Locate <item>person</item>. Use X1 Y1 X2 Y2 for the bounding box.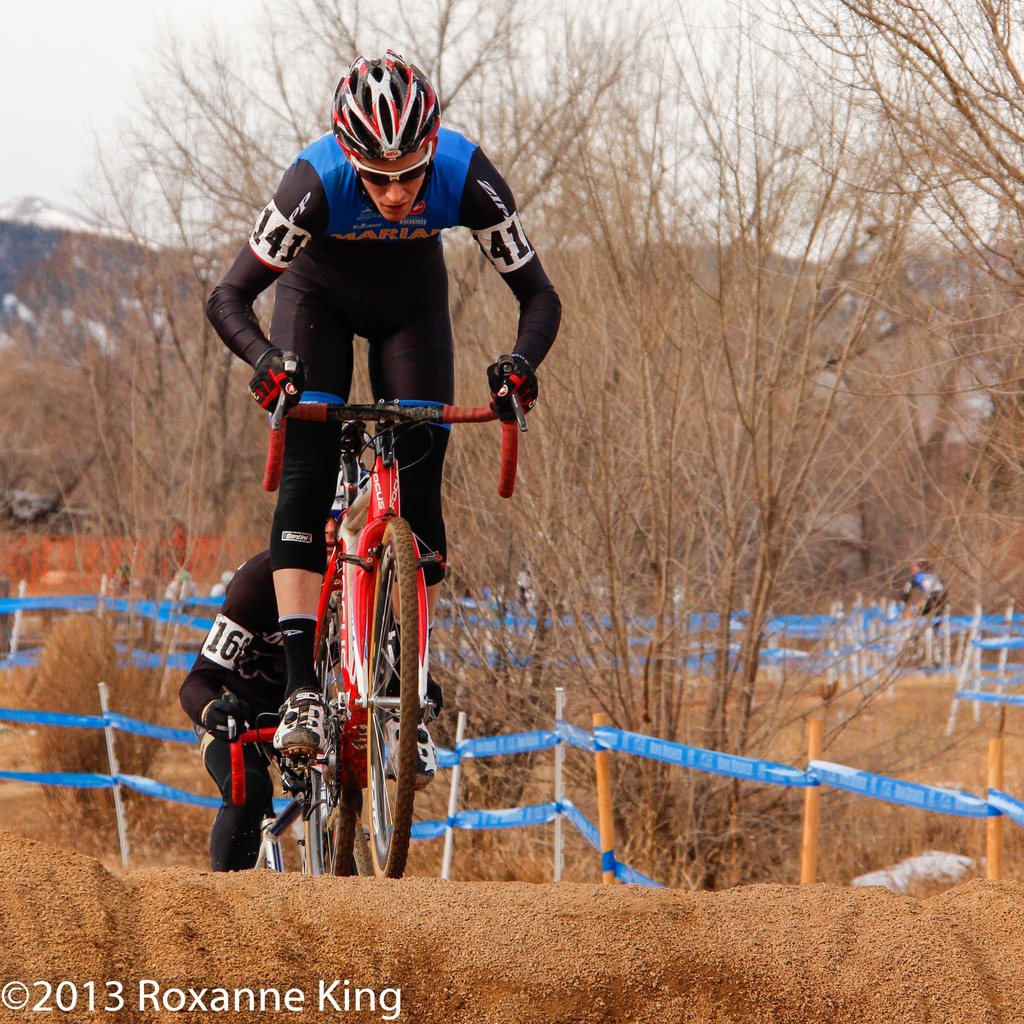
210 50 565 764.
